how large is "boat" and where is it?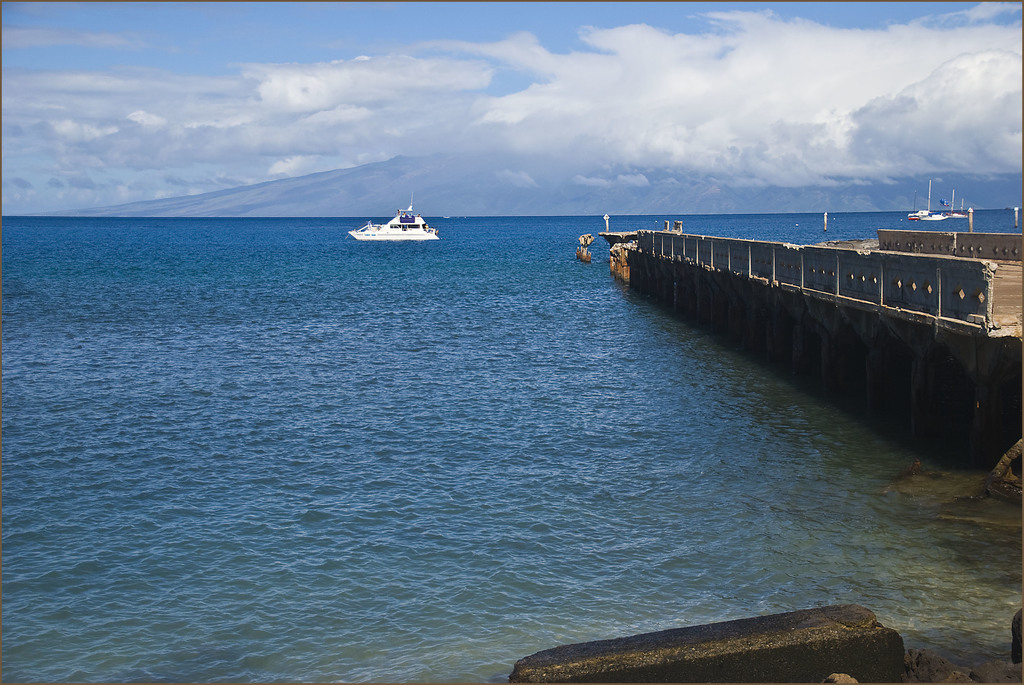
Bounding box: left=908, top=180, right=950, bottom=223.
